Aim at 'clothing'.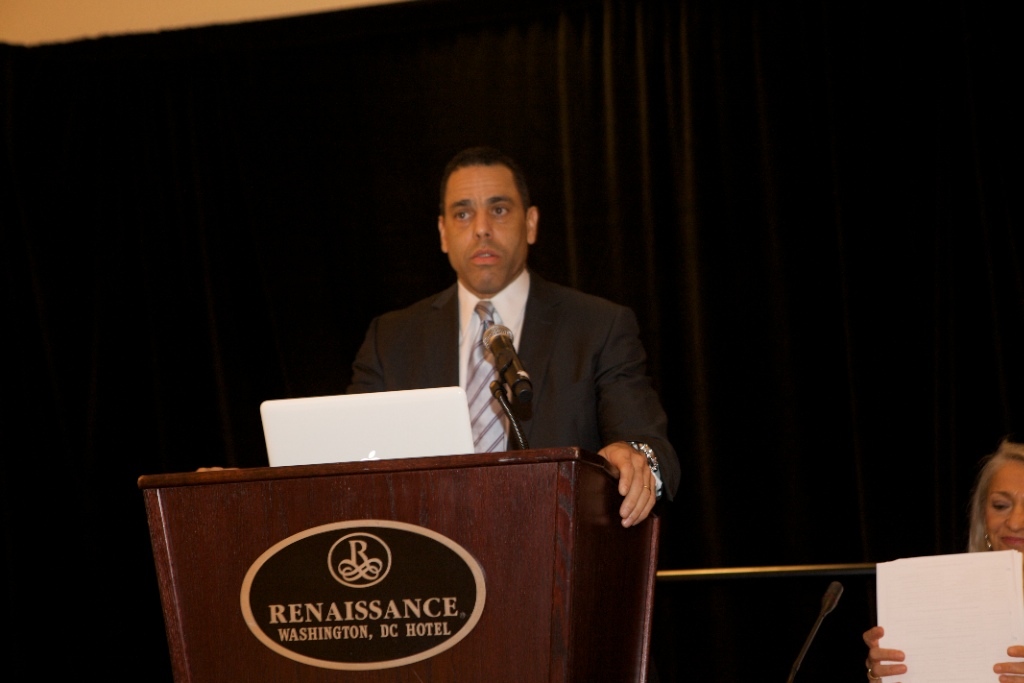
Aimed at crop(368, 195, 656, 555).
